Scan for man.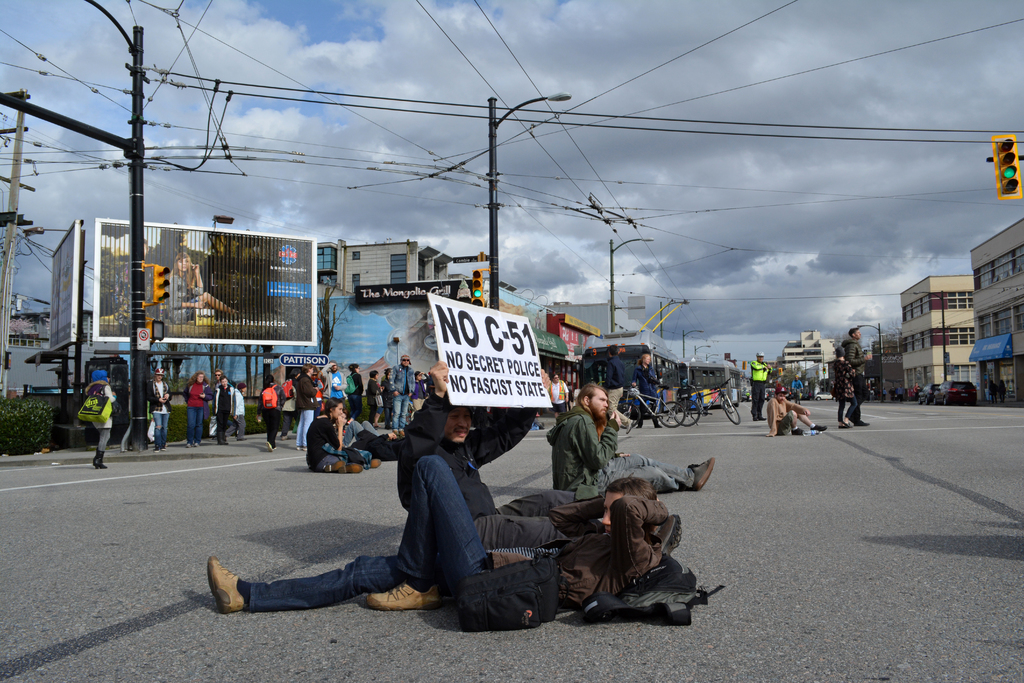
Scan result: [542, 382, 719, 495].
